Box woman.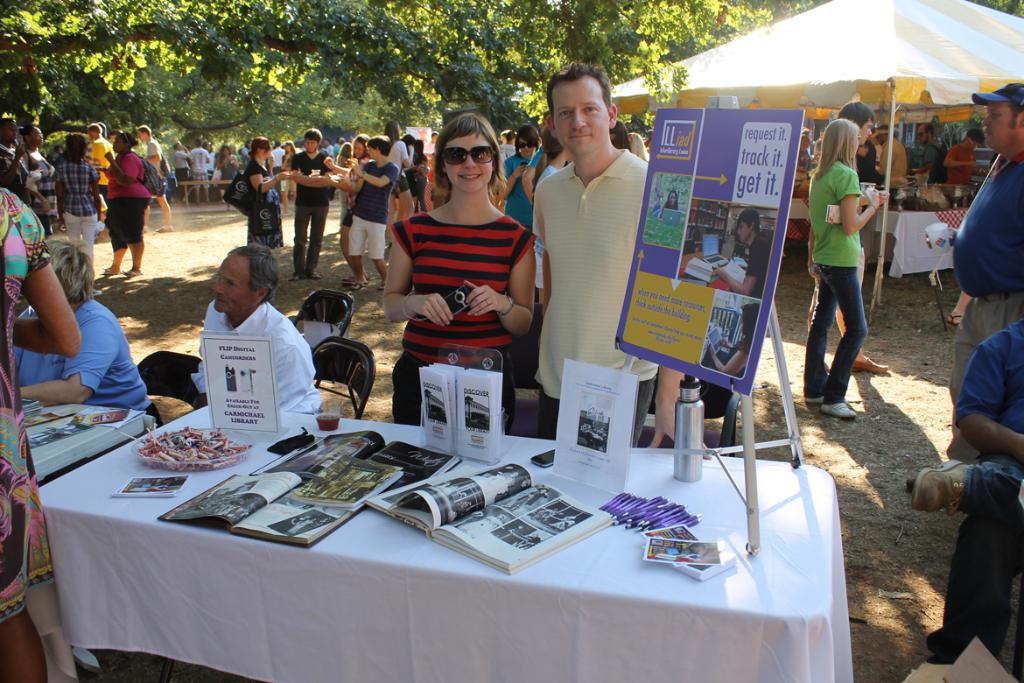
<bbox>54, 130, 100, 264</bbox>.
